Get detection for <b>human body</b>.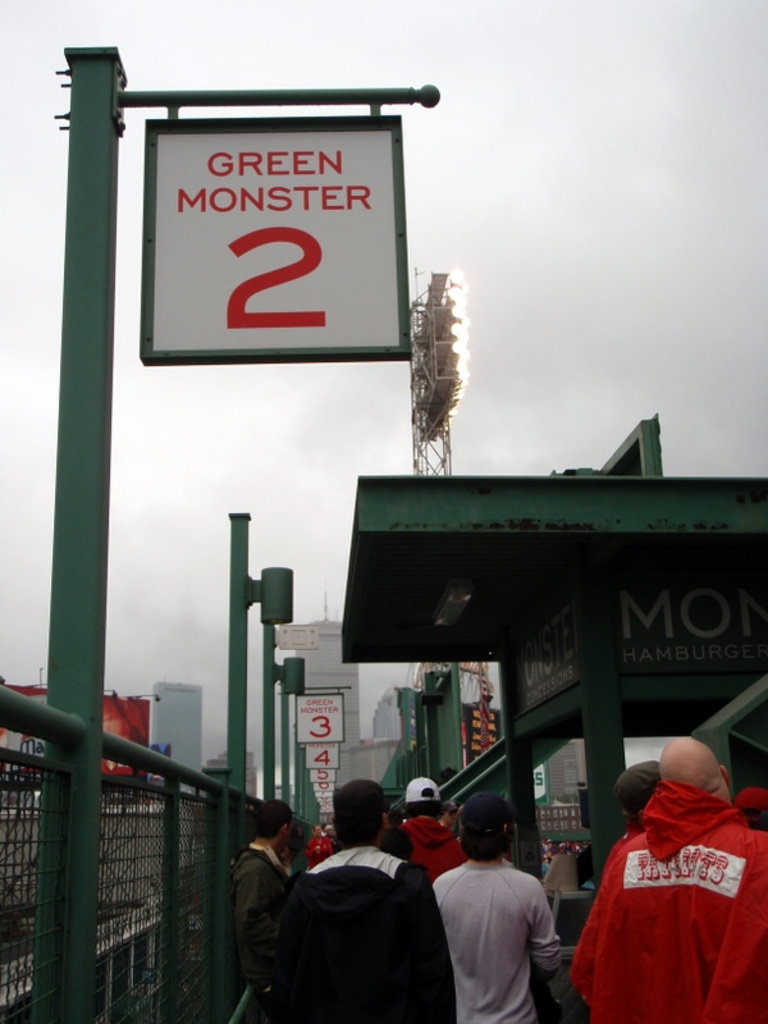
Detection: 393:773:474:879.
